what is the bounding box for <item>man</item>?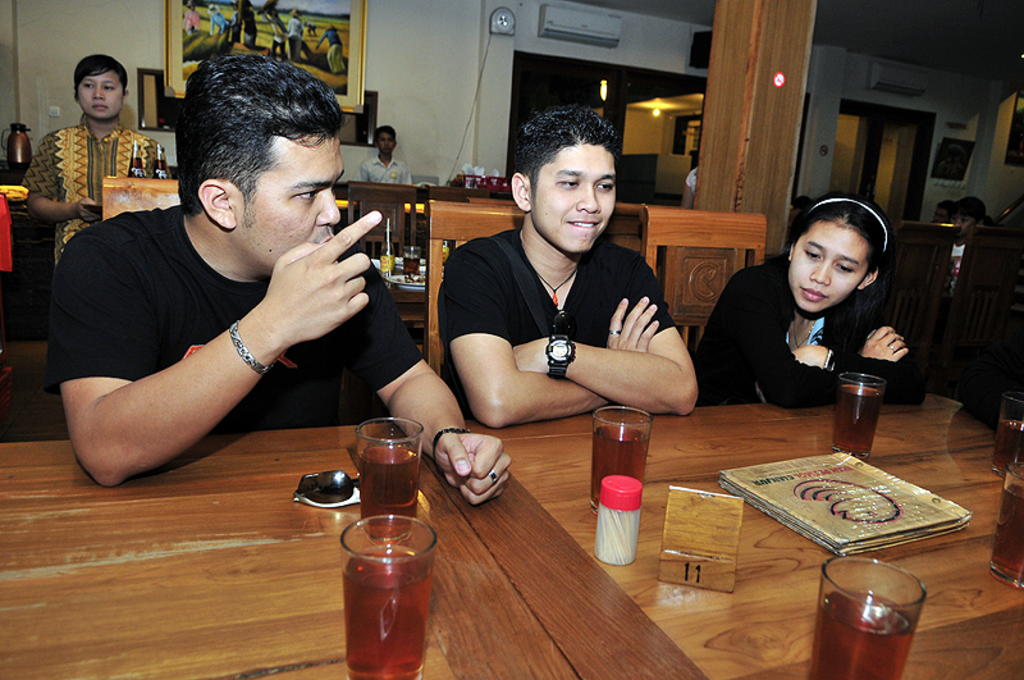
left=45, top=53, right=511, bottom=505.
